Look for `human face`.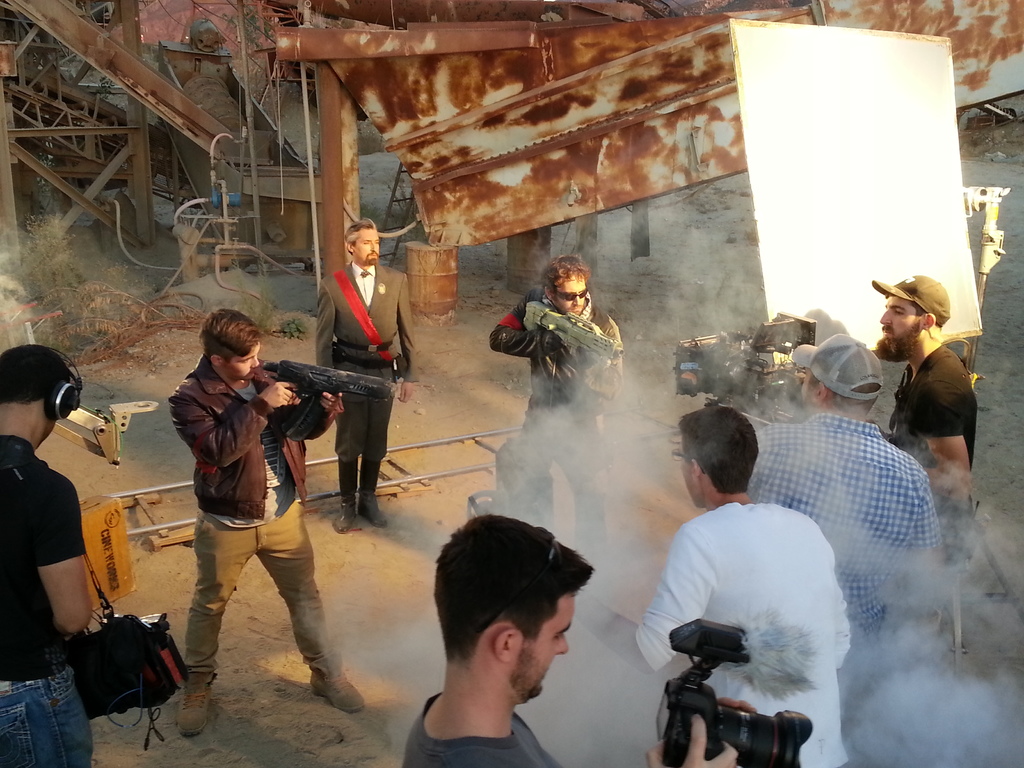
Found: 508,594,574,701.
